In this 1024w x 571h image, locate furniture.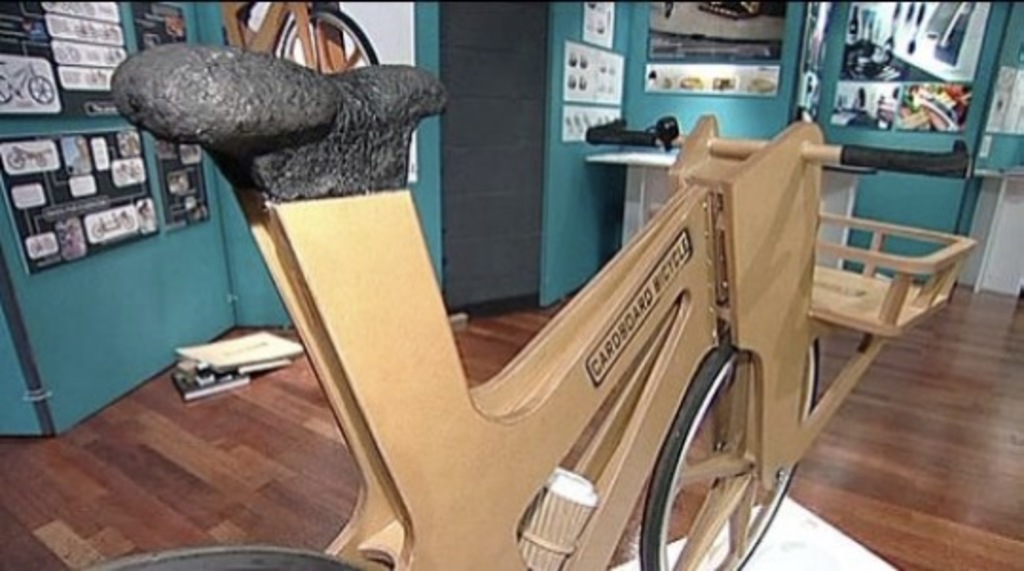
Bounding box: left=586, top=146, right=861, bottom=271.
